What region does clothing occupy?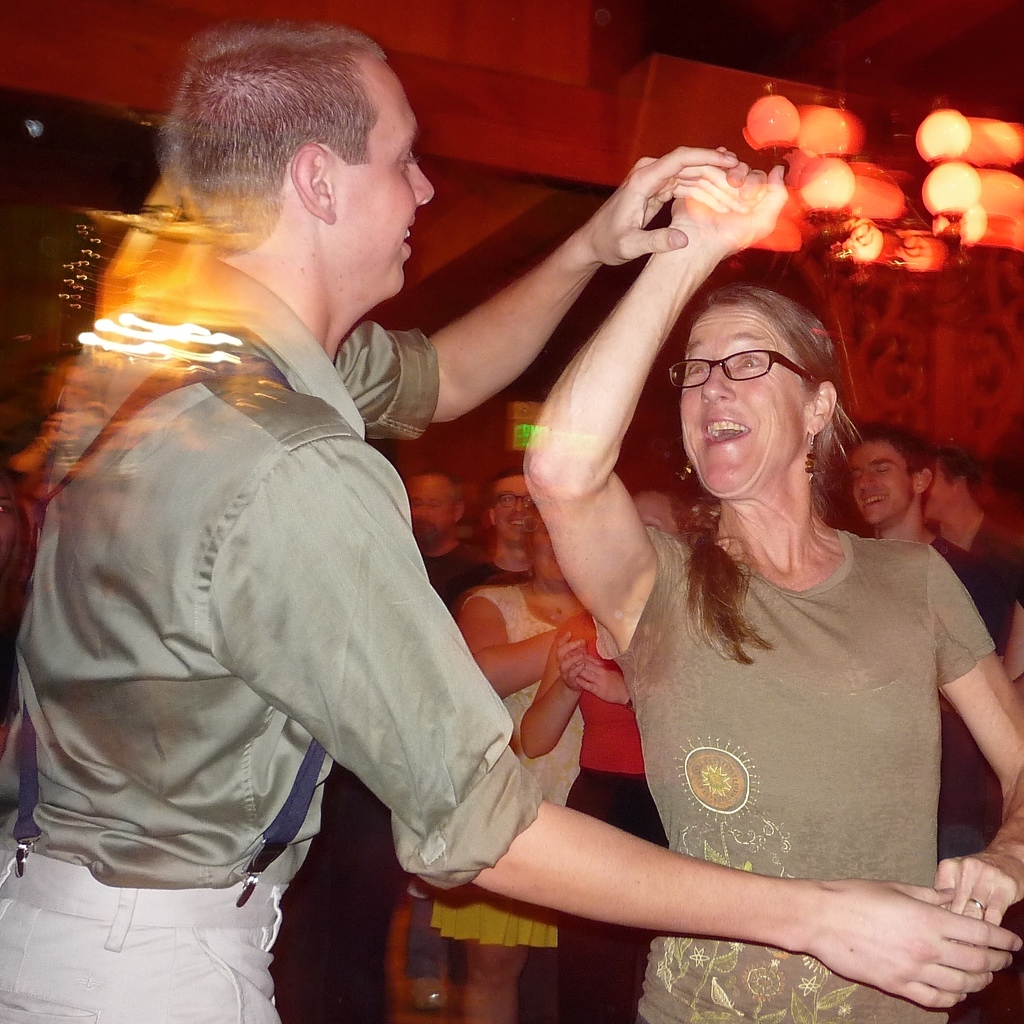
(left=0, top=244, right=1023, bottom=1023).
